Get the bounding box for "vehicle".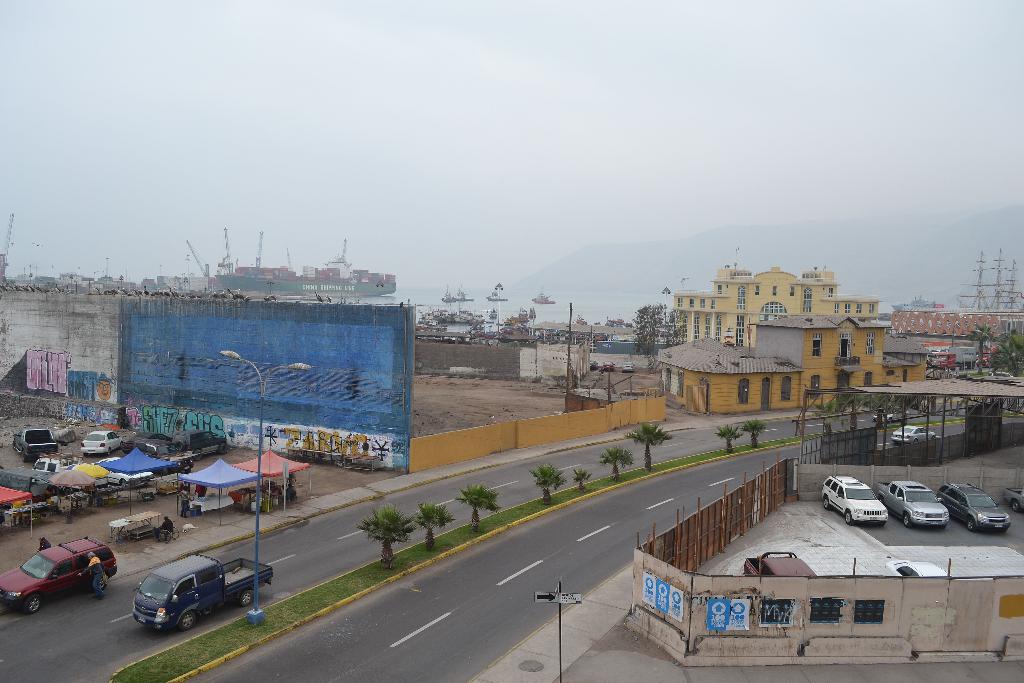
{"x1": 10, "y1": 431, "x2": 63, "y2": 463}.
